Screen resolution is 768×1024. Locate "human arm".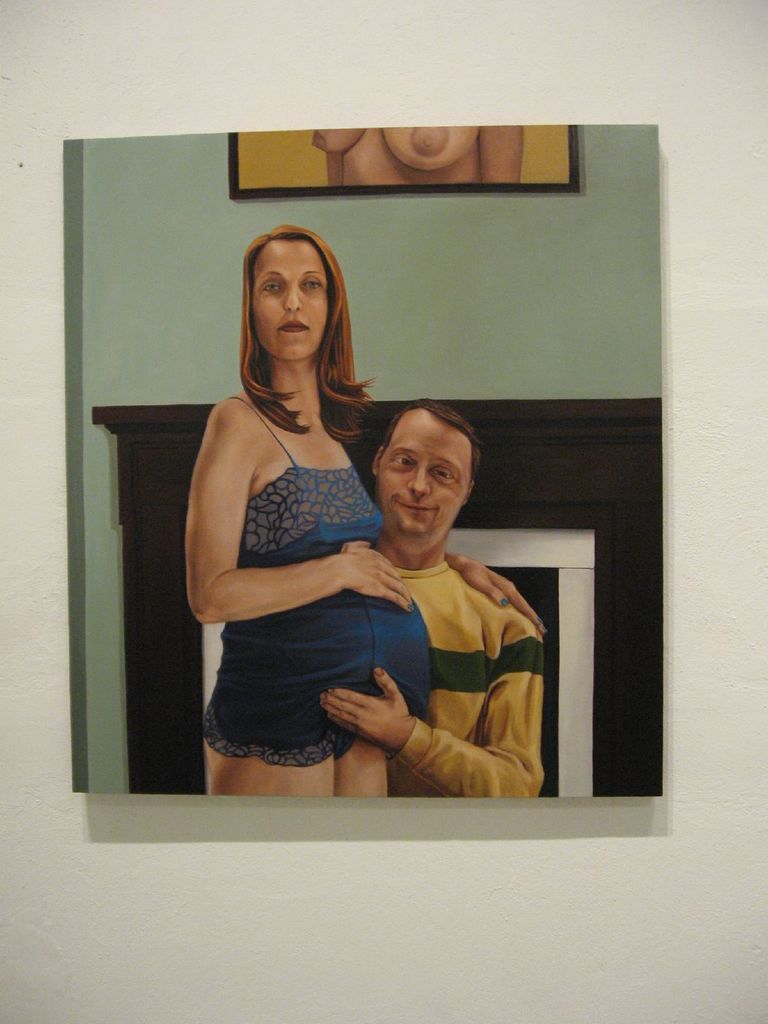
Rect(188, 407, 370, 653).
